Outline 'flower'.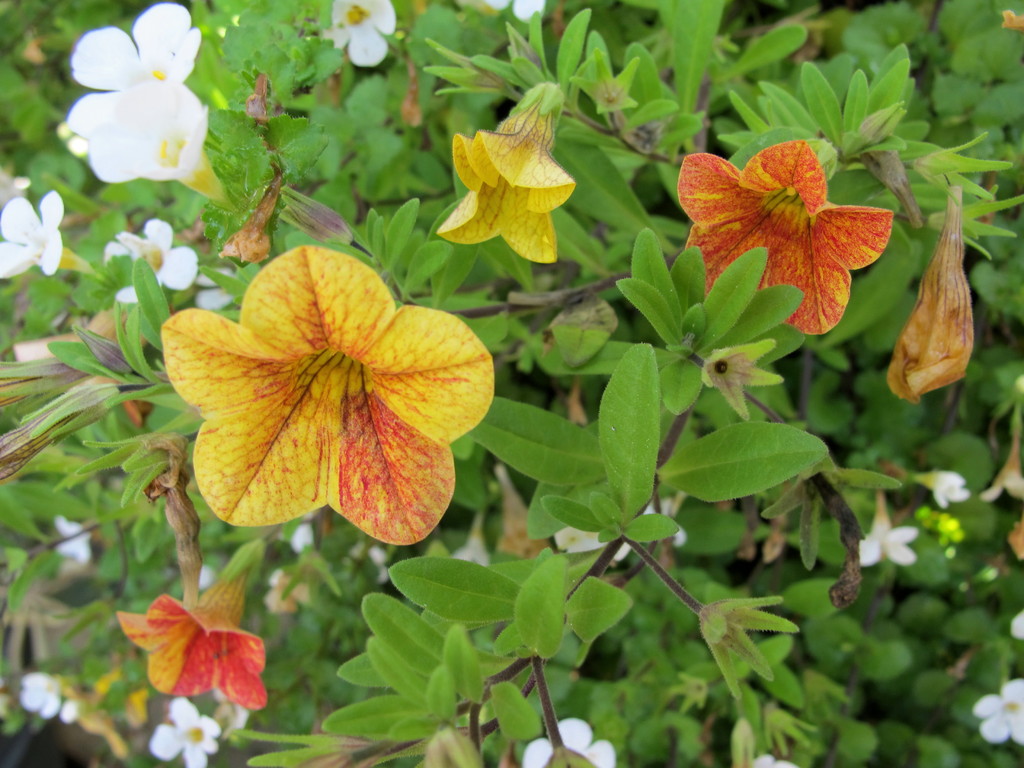
Outline: 292, 522, 316, 557.
